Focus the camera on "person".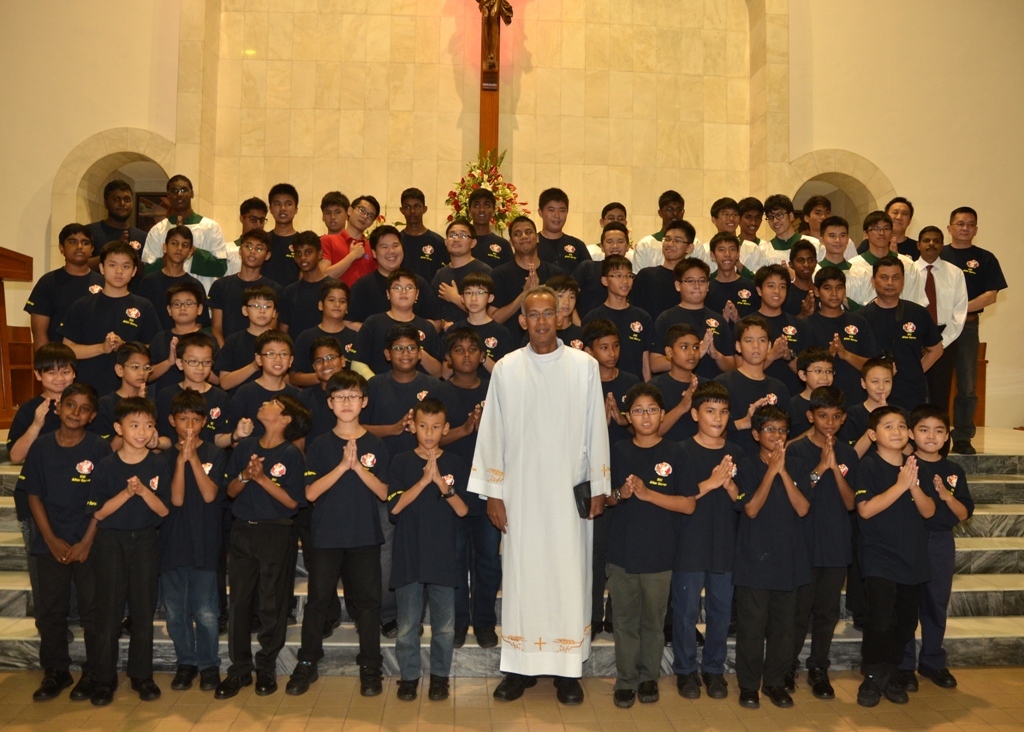
Focus region: [939, 204, 1009, 454].
